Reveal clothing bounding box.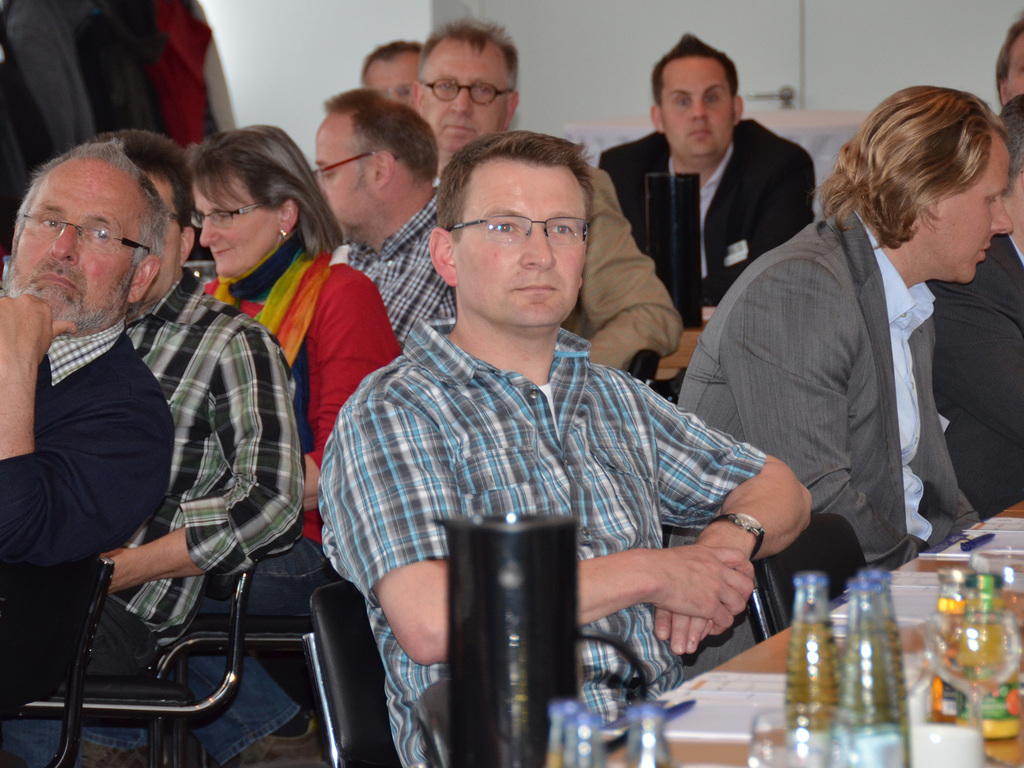
Revealed: 677 200 975 570.
